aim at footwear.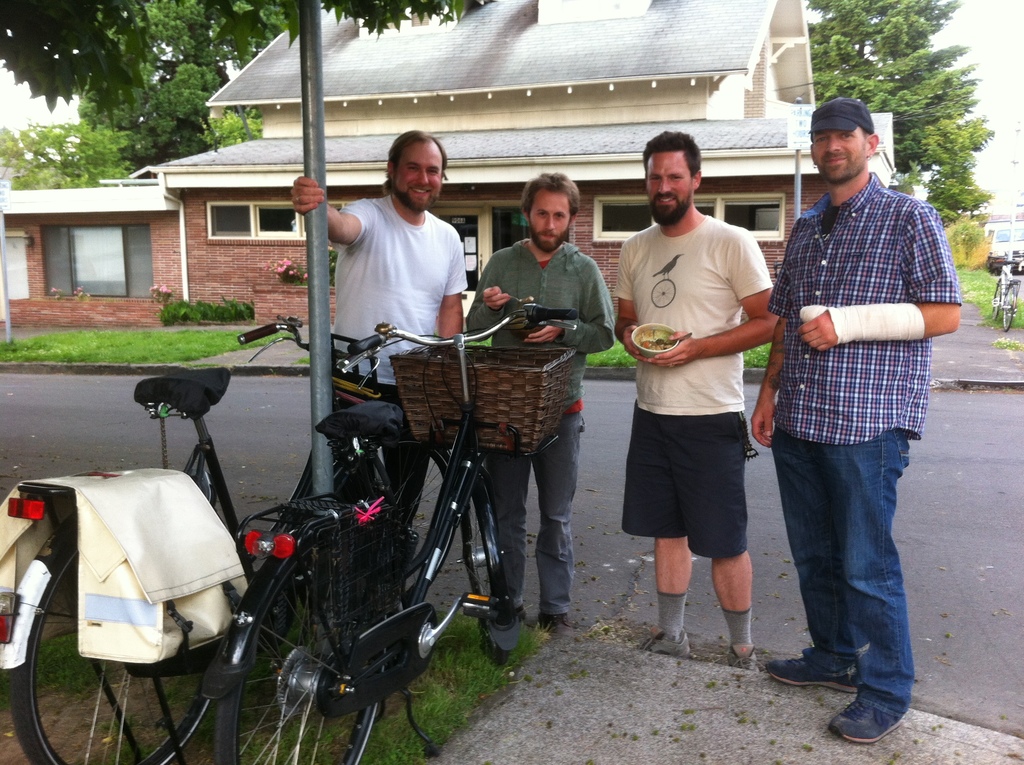
Aimed at 638/624/692/657.
